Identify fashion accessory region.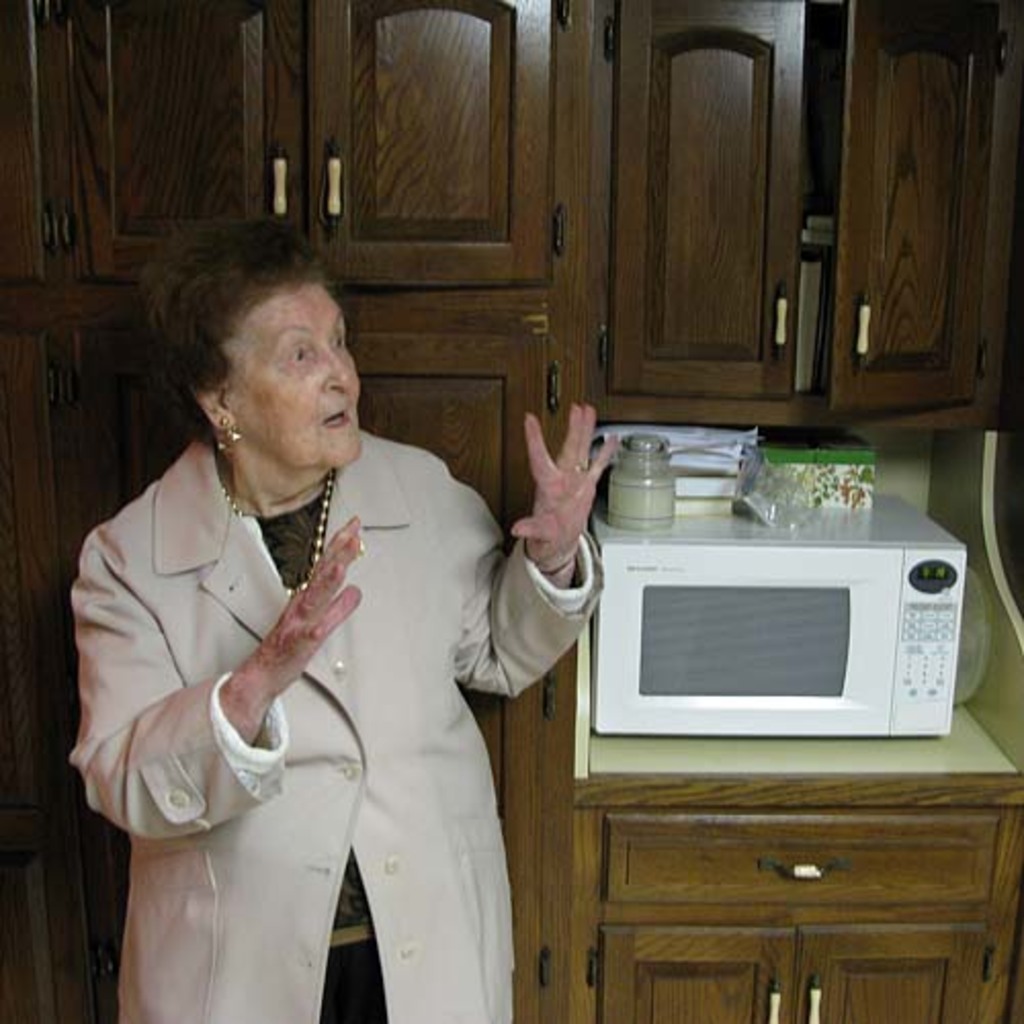
Region: x1=211 y1=414 x2=244 y2=451.
